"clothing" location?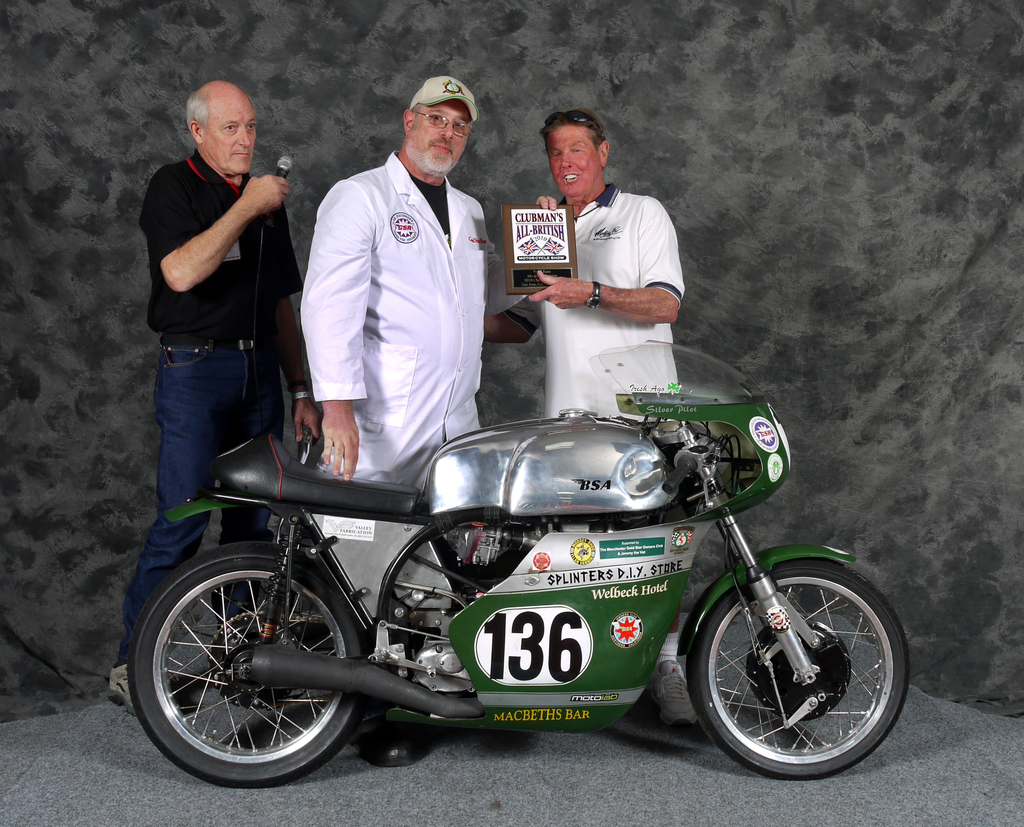
<box>116,146,303,670</box>
